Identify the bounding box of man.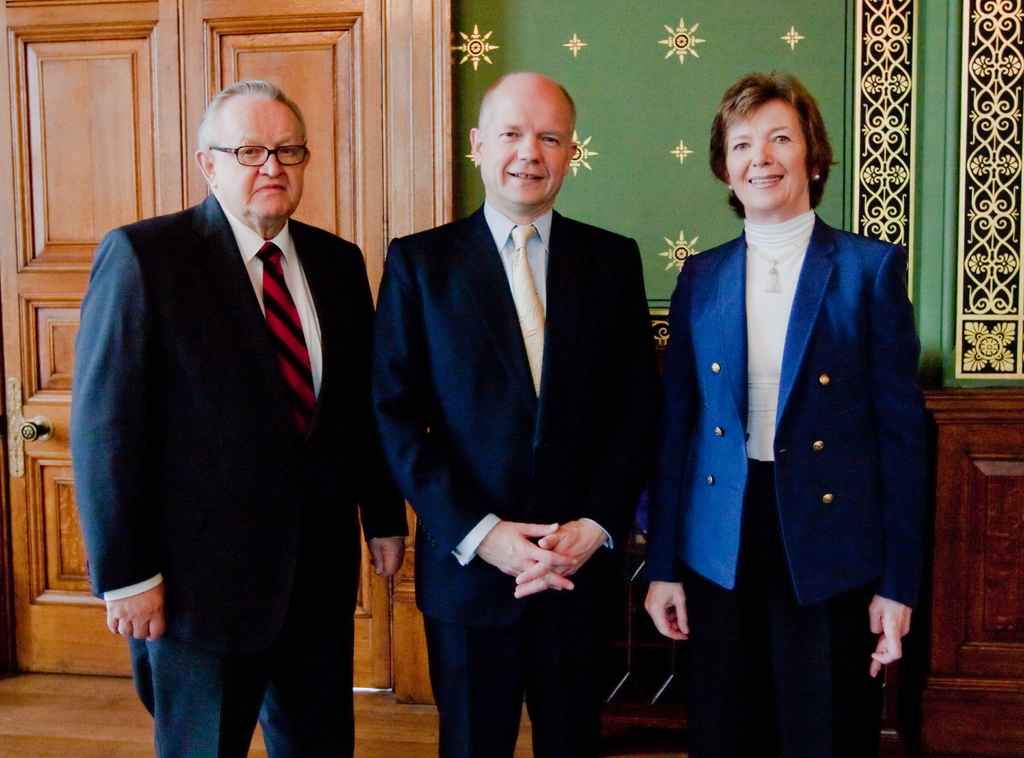
70/82/408/757.
